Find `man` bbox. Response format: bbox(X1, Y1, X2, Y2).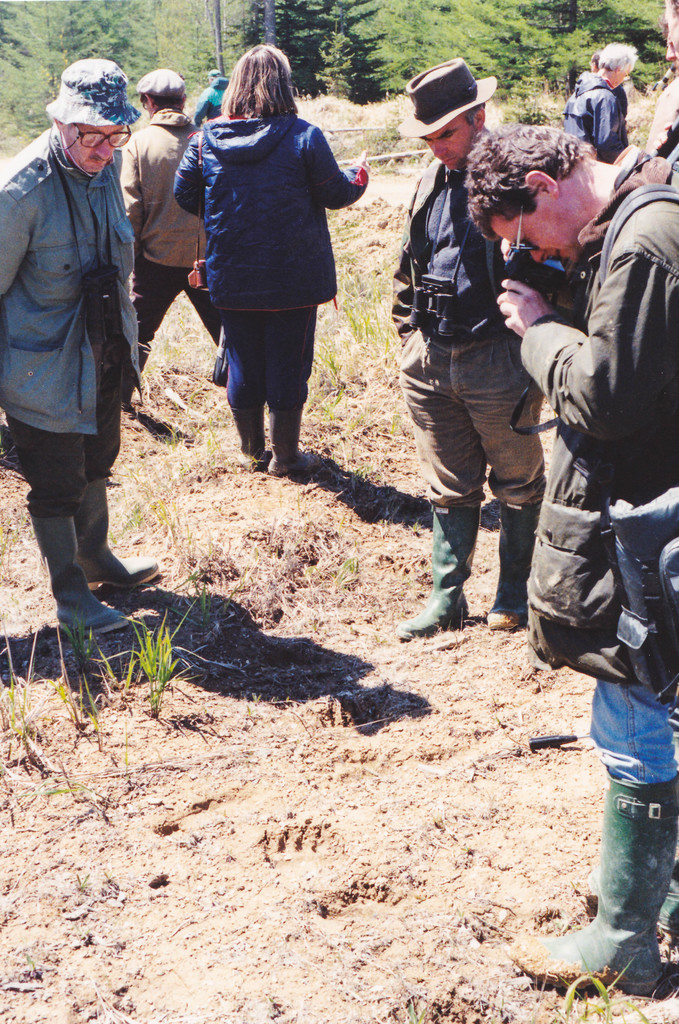
bbox(390, 56, 548, 643).
